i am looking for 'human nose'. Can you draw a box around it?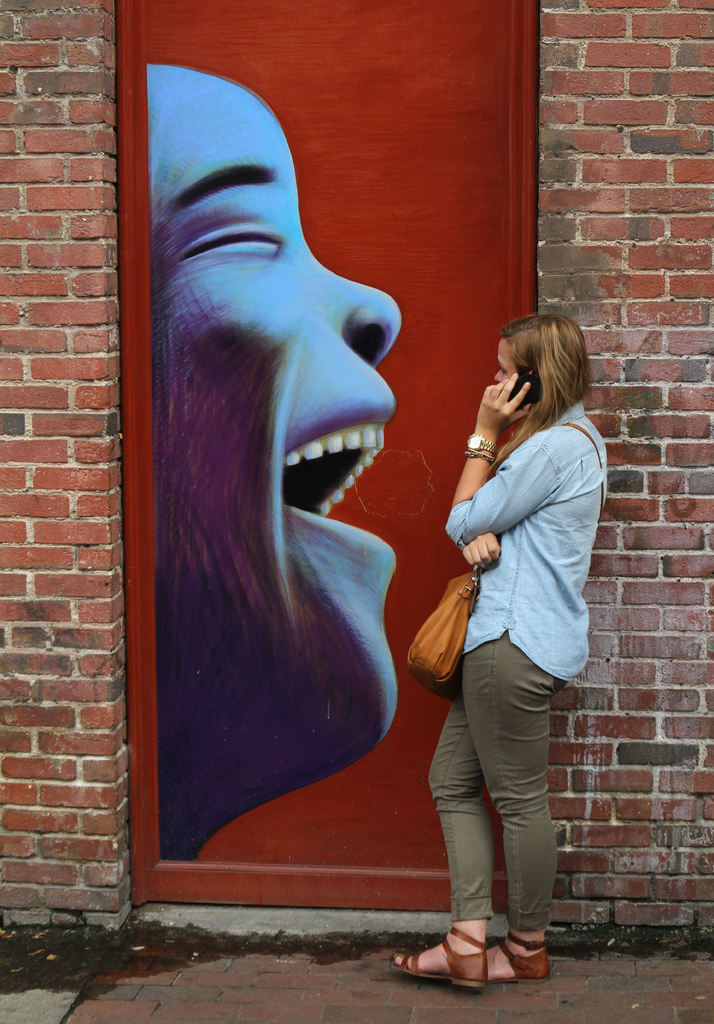
Sure, the bounding box is l=493, t=371, r=503, b=383.
